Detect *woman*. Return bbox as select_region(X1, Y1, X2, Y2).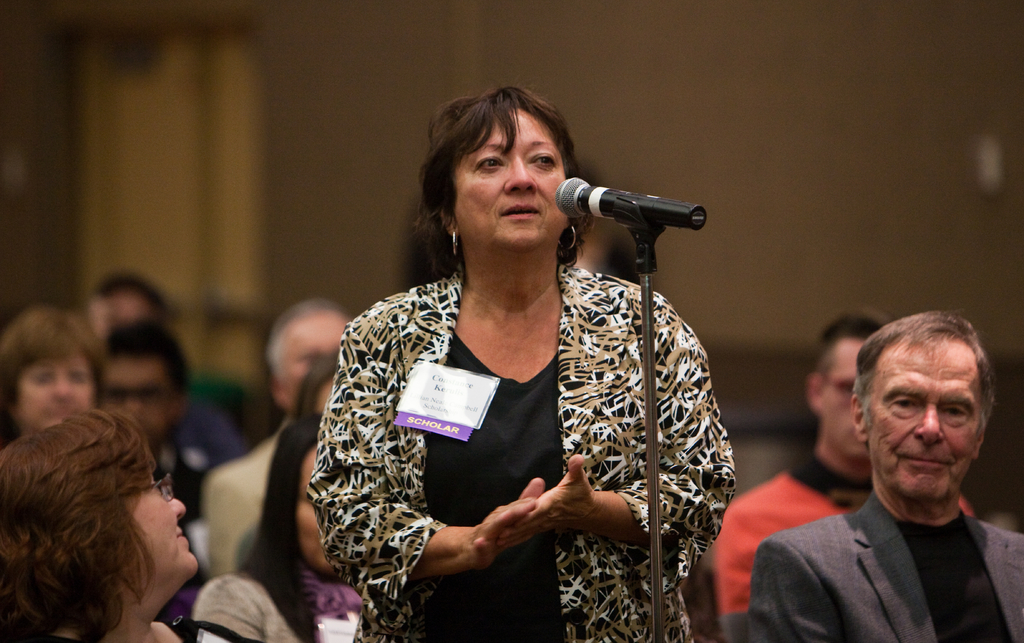
select_region(0, 300, 111, 439).
